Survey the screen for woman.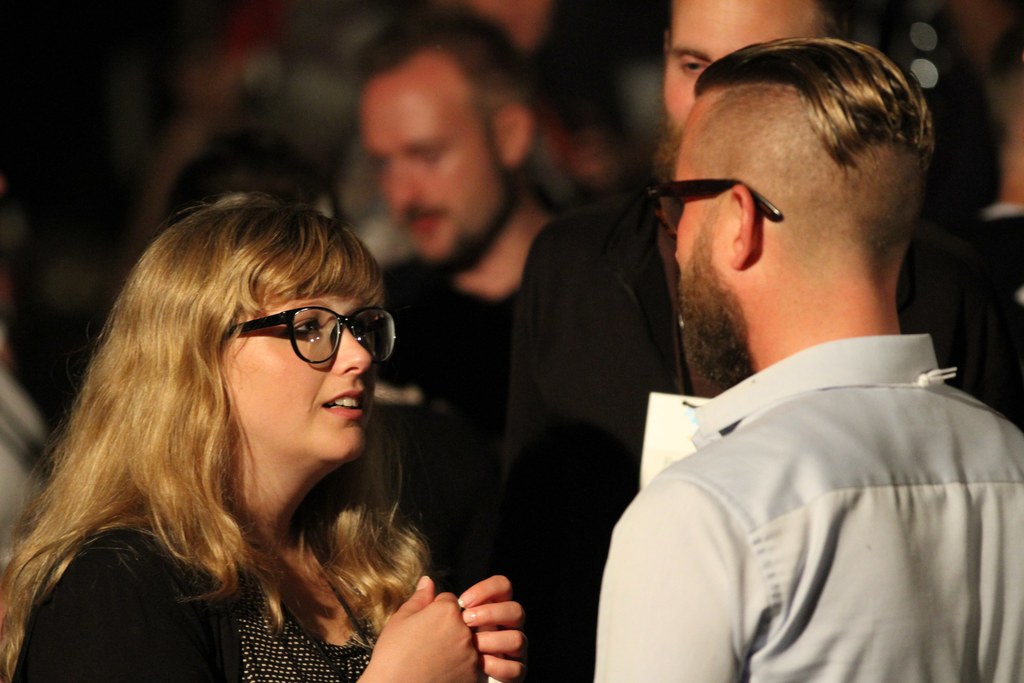
Survey found: select_region(0, 193, 527, 682).
